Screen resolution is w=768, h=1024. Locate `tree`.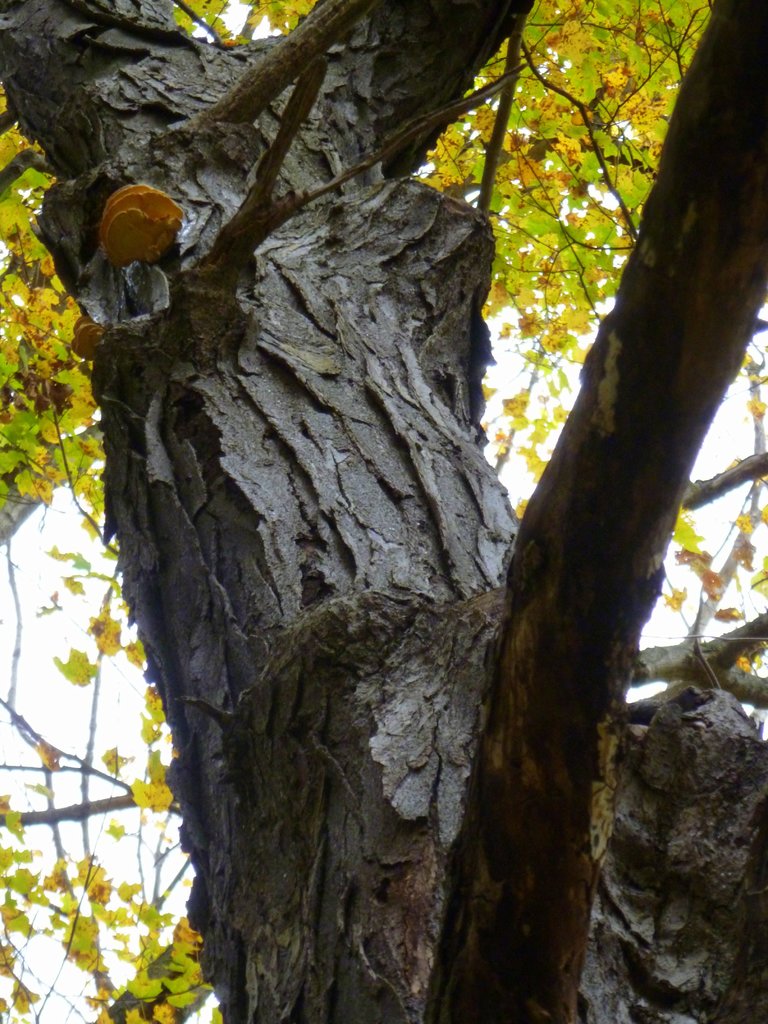
rect(420, 0, 767, 1023).
